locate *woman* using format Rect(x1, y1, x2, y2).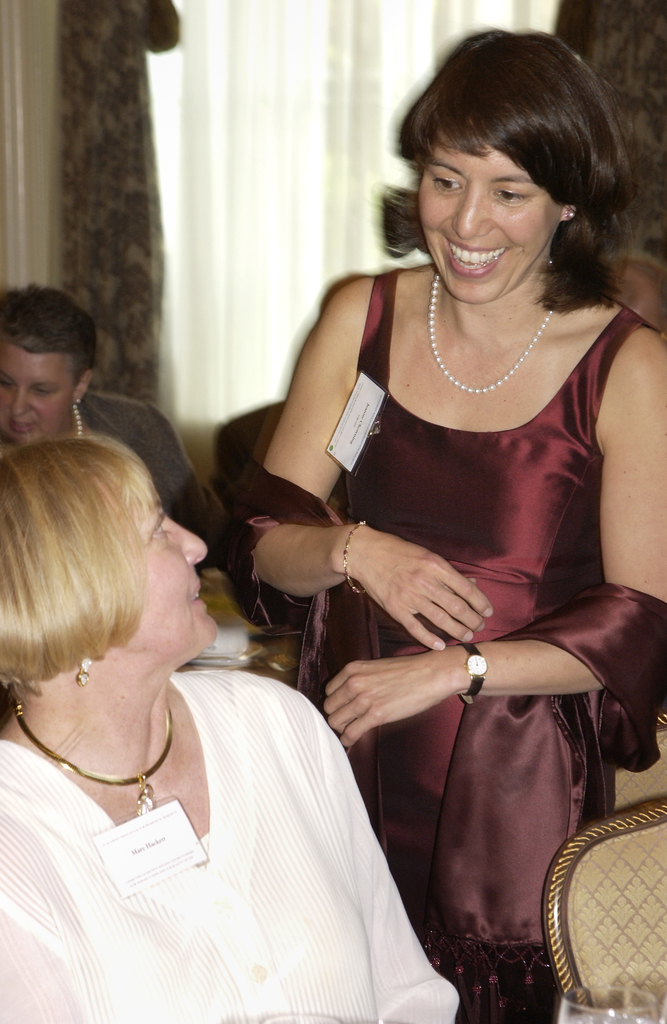
Rect(0, 292, 209, 546).
